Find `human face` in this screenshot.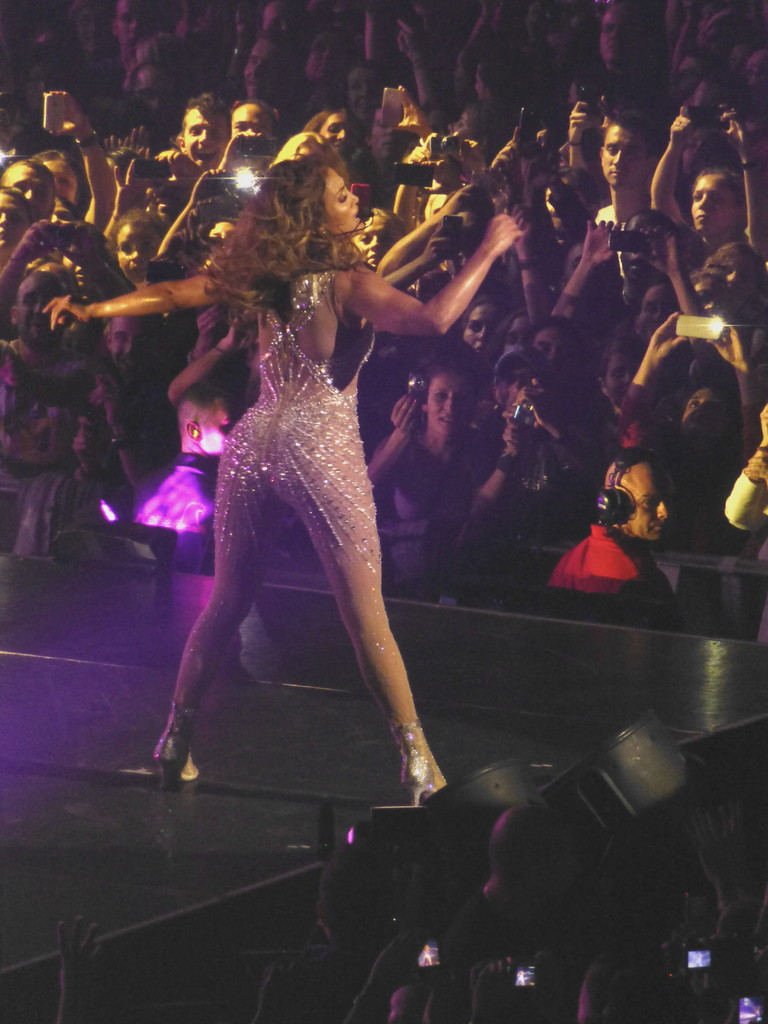
The bounding box for `human face` is box(321, 169, 361, 236).
